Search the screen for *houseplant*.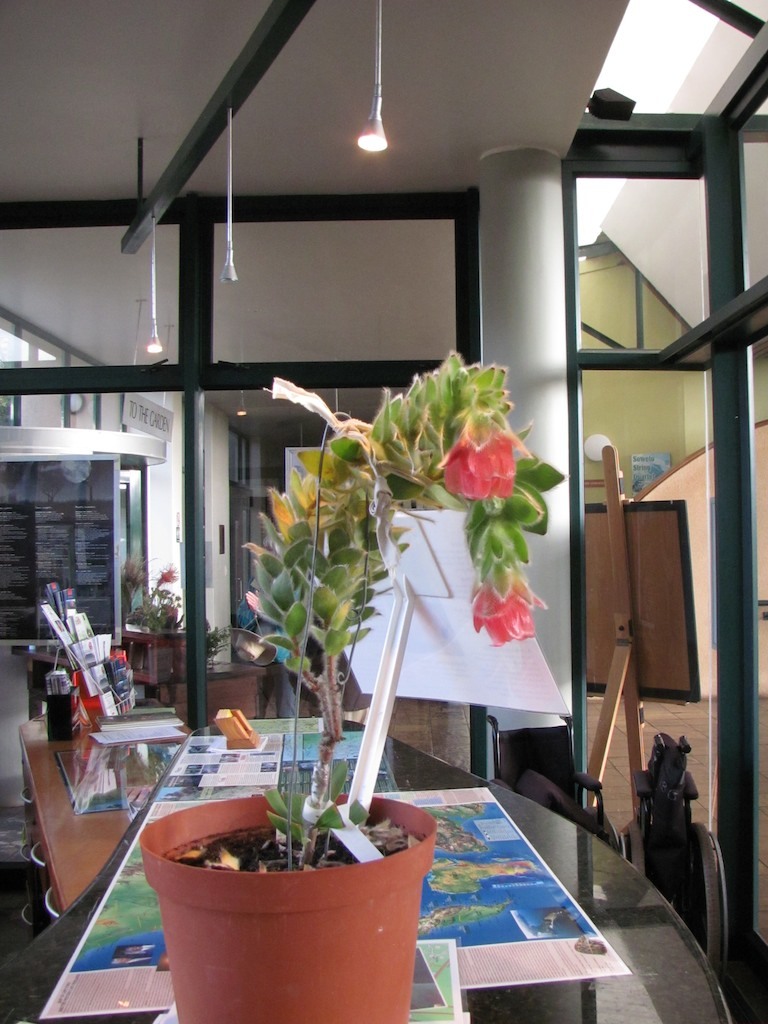
Found at x1=116 y1=547 x2=185 y2=686.
